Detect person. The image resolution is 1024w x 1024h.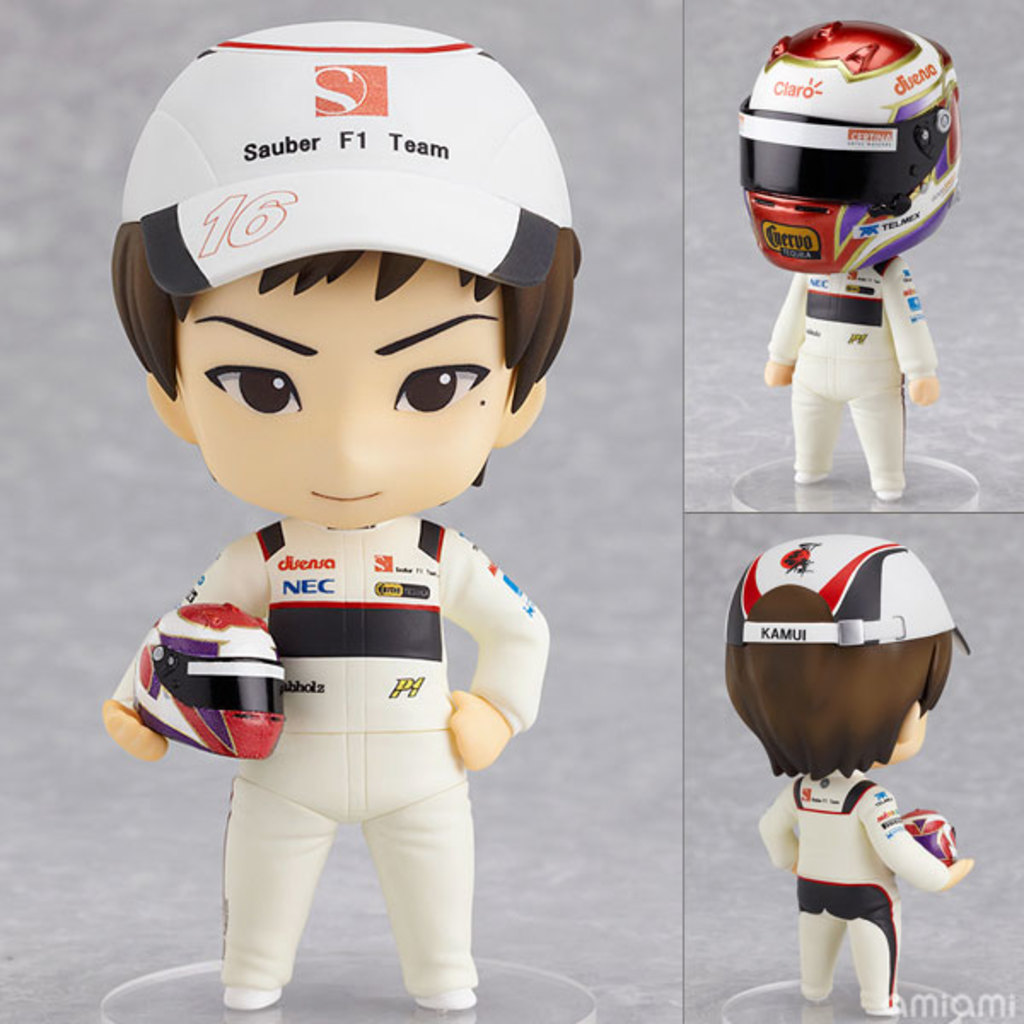
region(739, 17, 961, 512).
